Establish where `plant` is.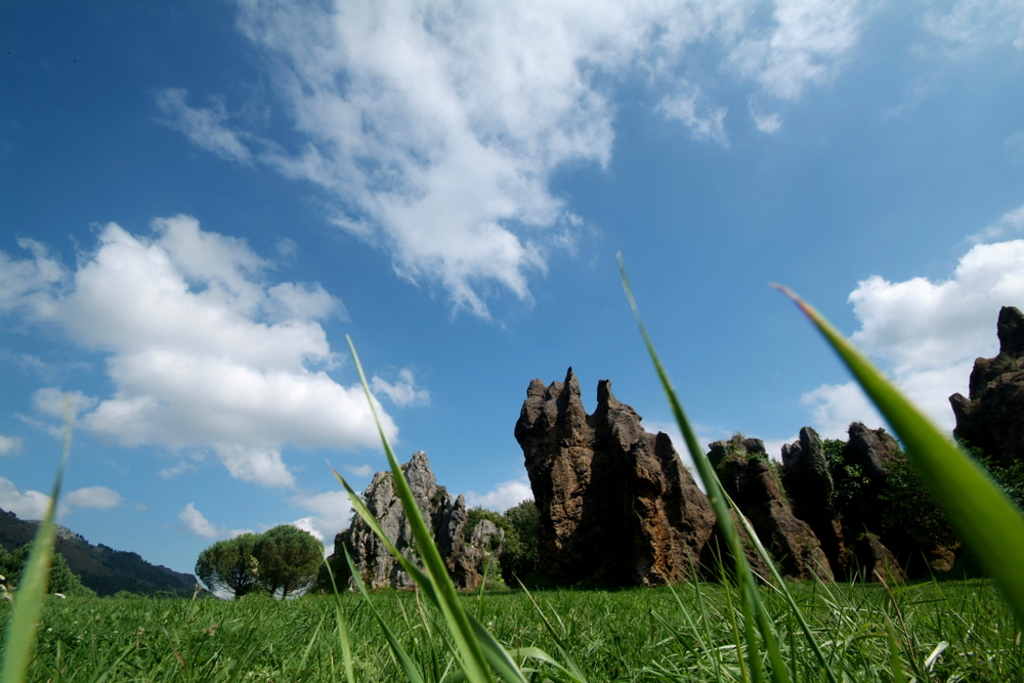
Established at l=252, t=511, r=338, b=599.
